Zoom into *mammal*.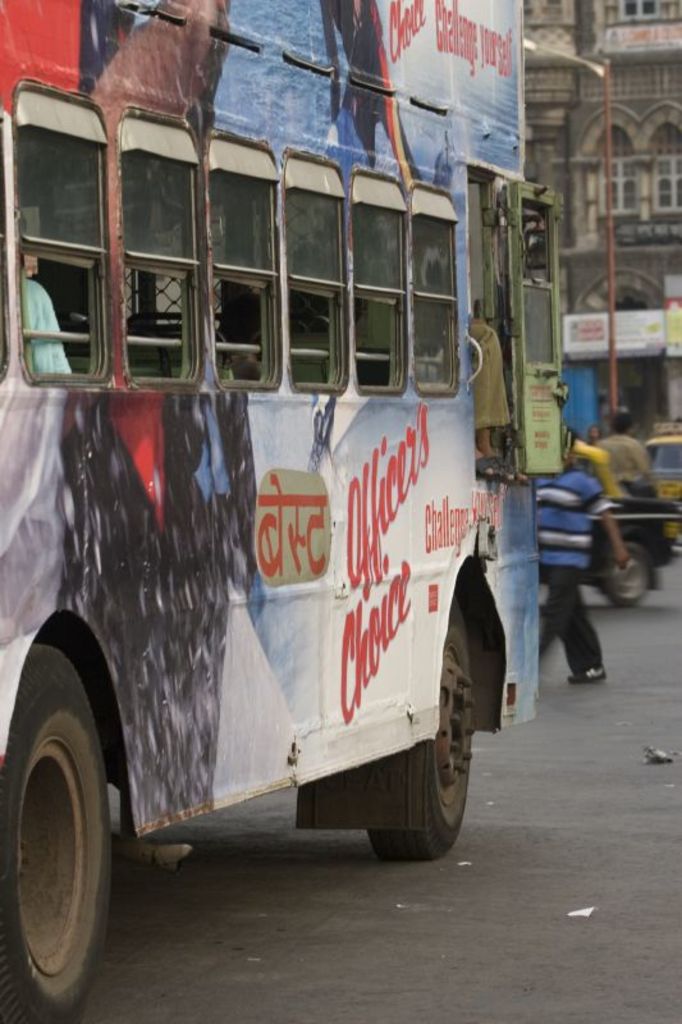
Zoom target: 464 314 525 481.
